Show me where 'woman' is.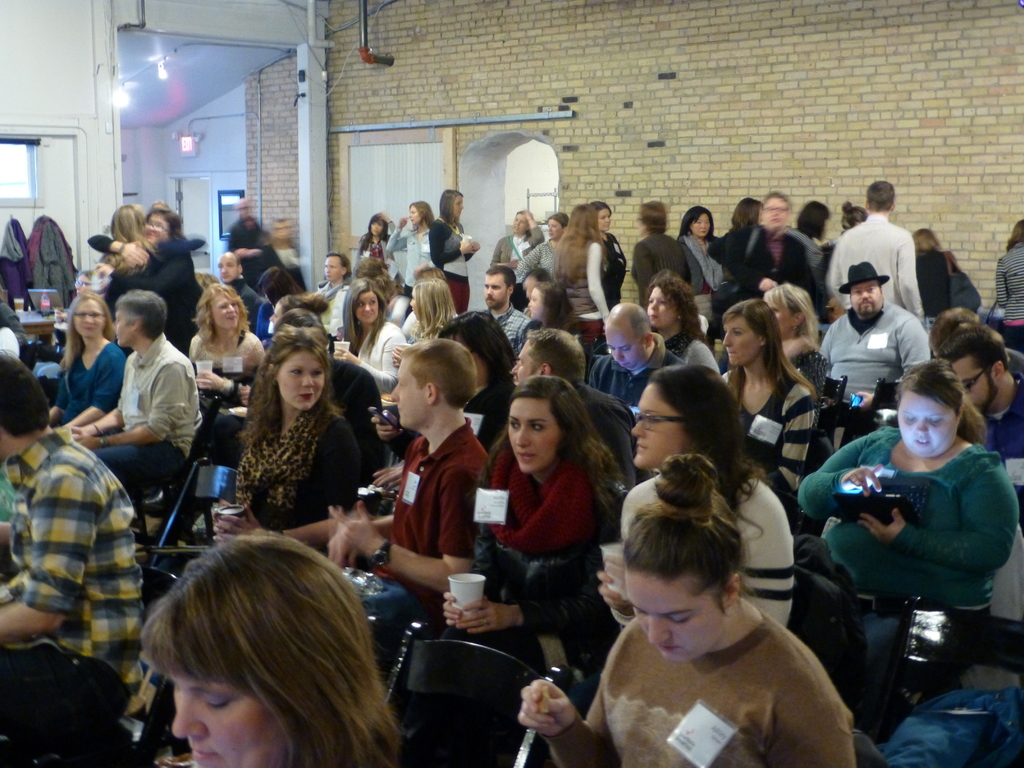
'woman' is at {"x1": 517, "y1": 209, "x2": 568, "y2": 285}.
